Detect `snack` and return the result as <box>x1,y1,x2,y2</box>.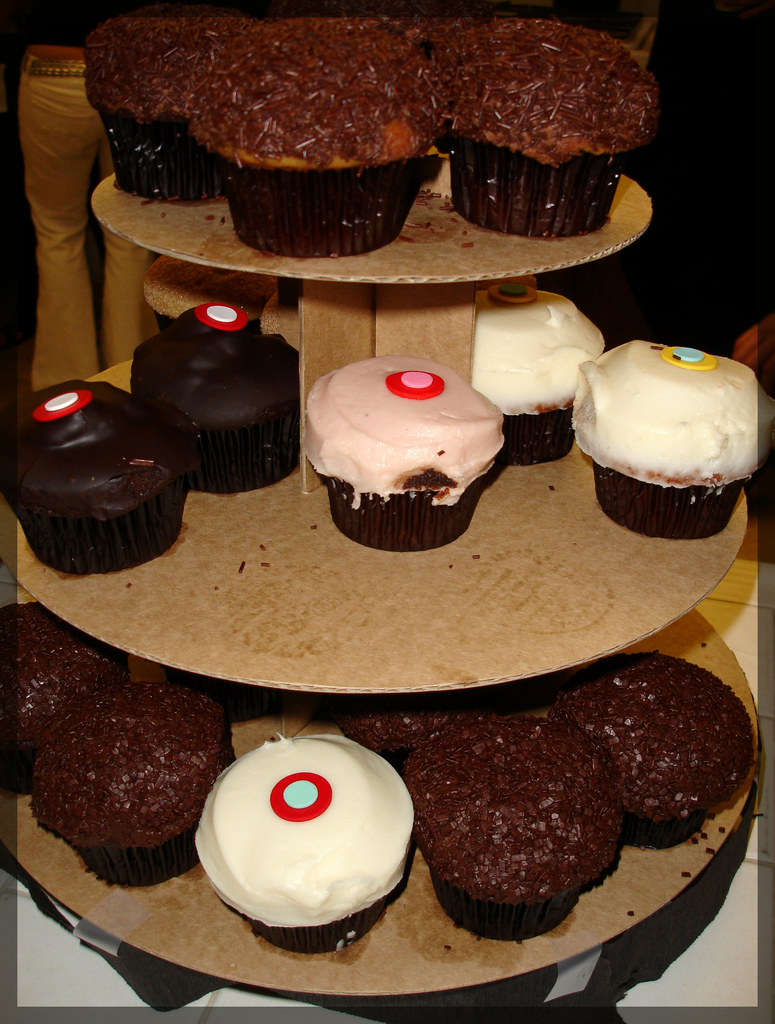
<box>472,287,607,461</box>.
